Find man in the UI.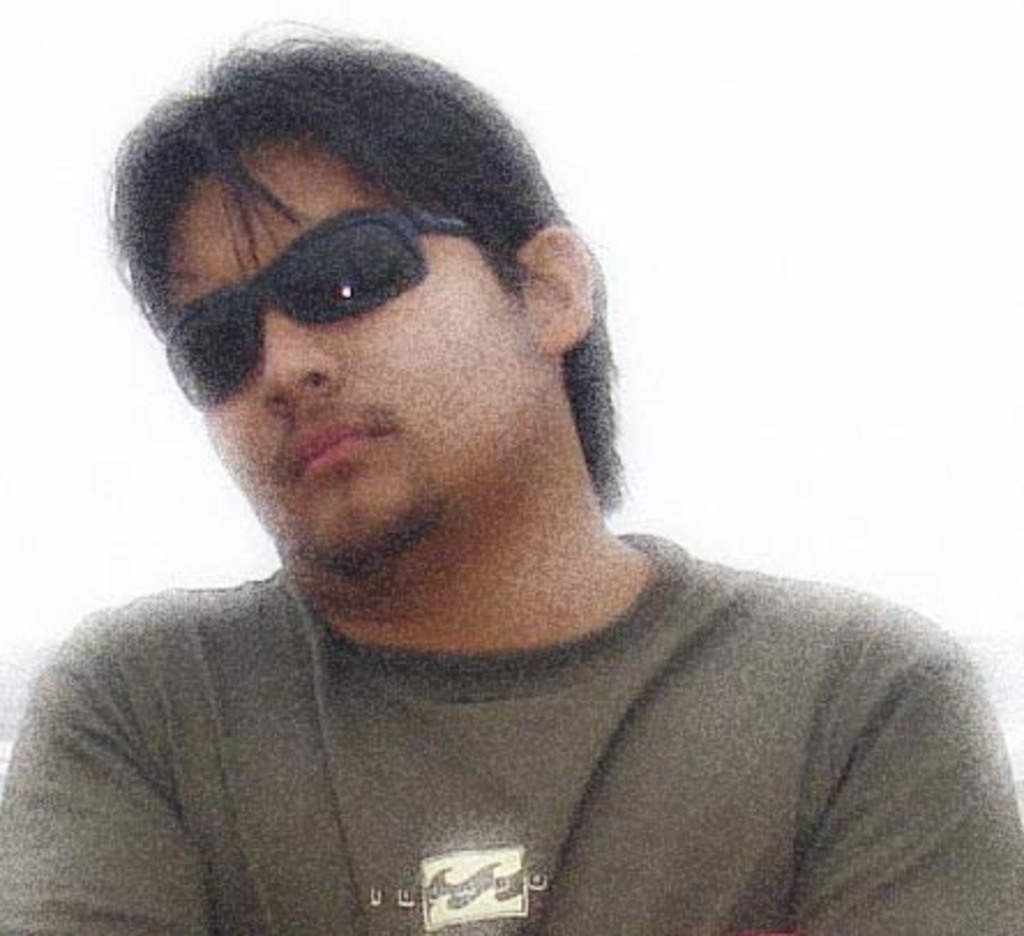
UI element at 0:9:1022:934.
